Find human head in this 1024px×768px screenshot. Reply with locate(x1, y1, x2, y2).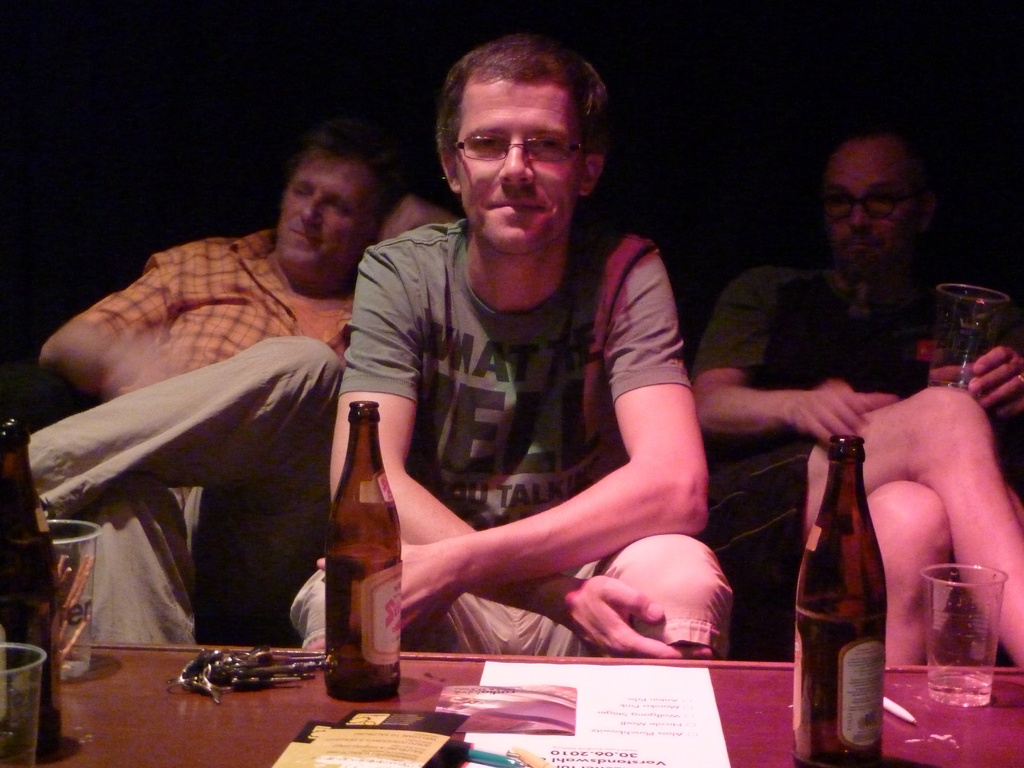
locate(266, 119, 408, 288).
